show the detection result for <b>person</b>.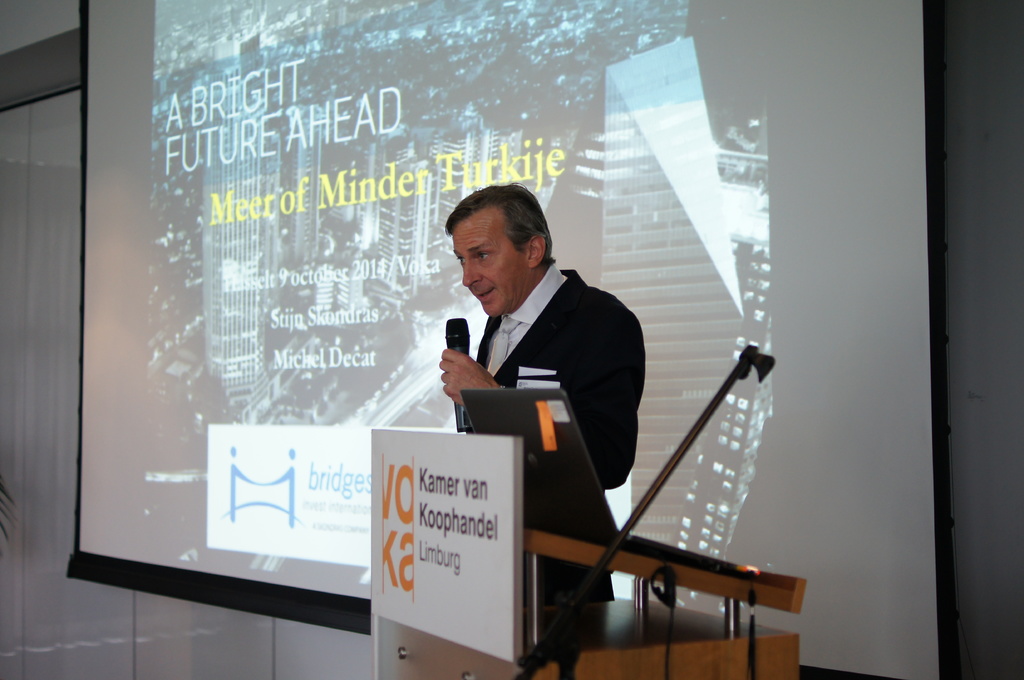
box=[440, 186, 643, 609].
